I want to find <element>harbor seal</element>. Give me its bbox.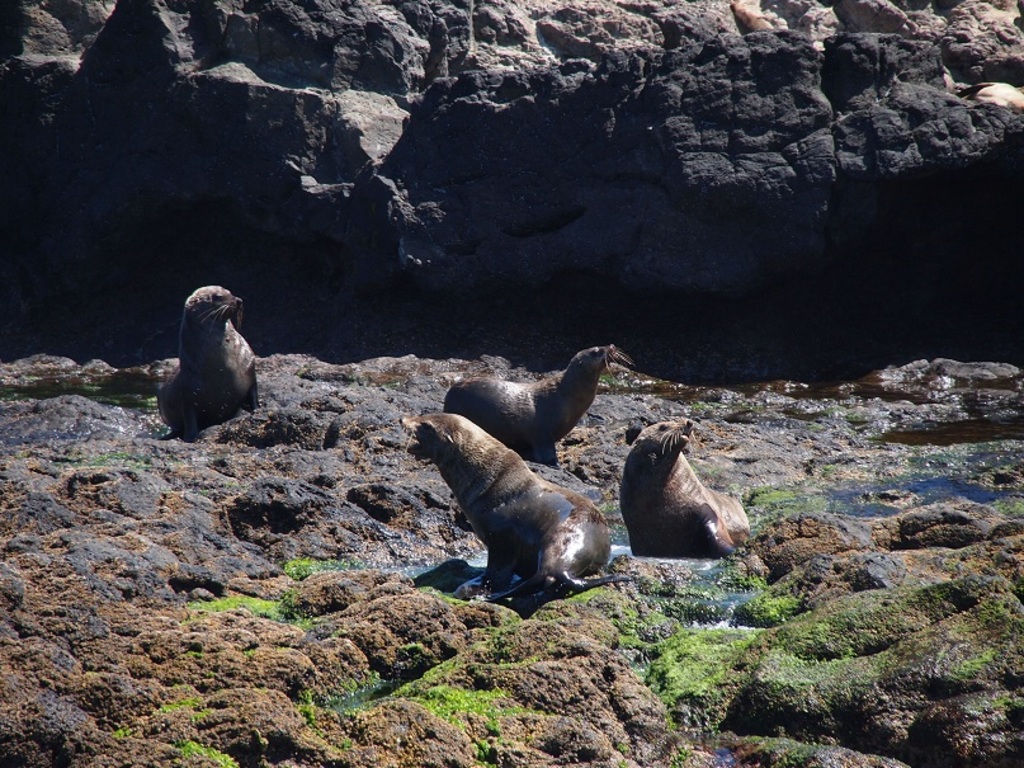
select_region(407, 410, 615, 594).
